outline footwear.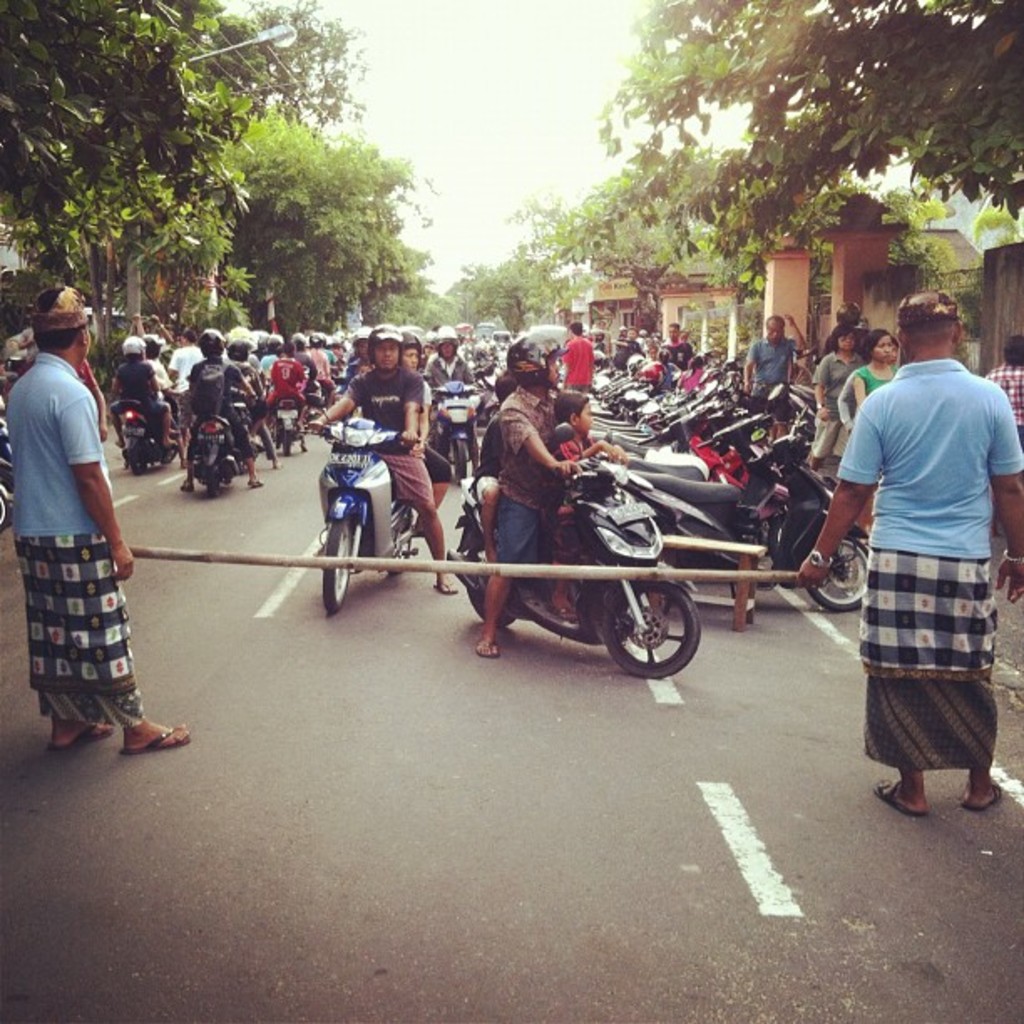
Outline: <region>875, 778, 922, 813</region>.
